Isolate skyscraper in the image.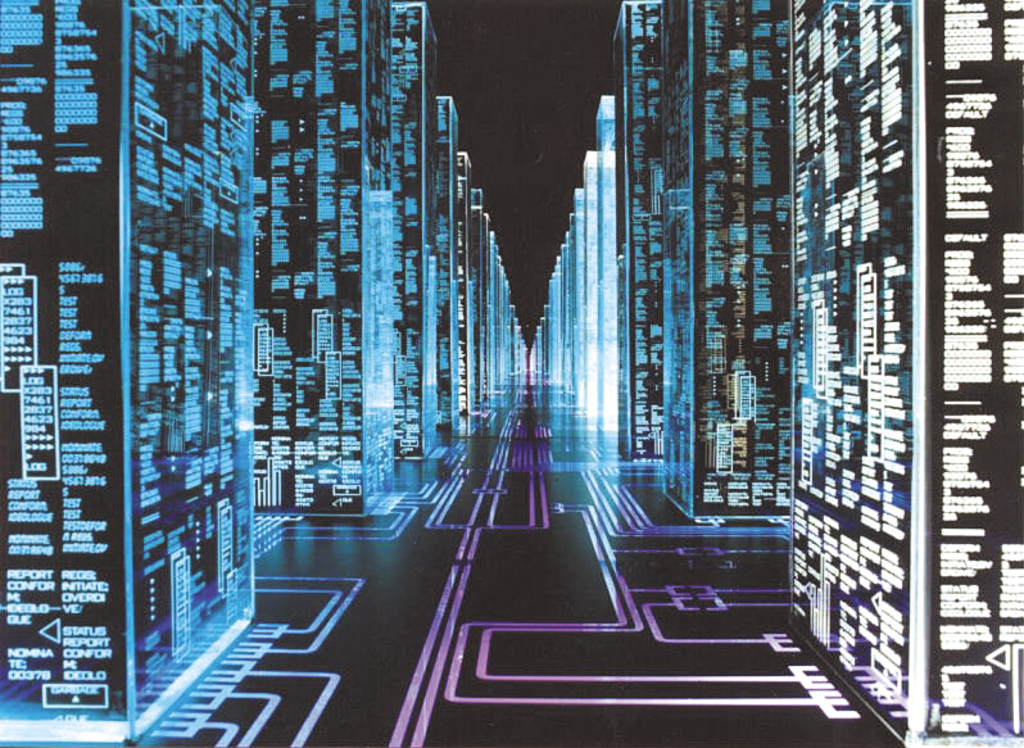
Isolated region: box=[0, 1, 259, 747].
